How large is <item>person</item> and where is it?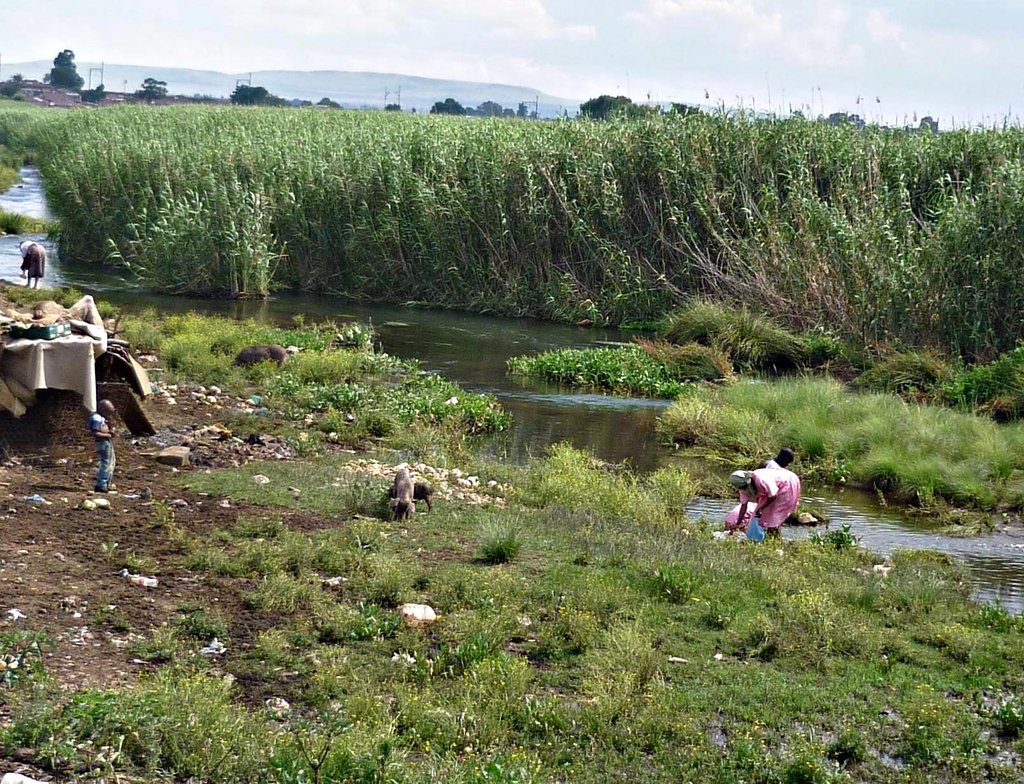
Bounding box: [left=759, top=450, right=797, bottom=468].
